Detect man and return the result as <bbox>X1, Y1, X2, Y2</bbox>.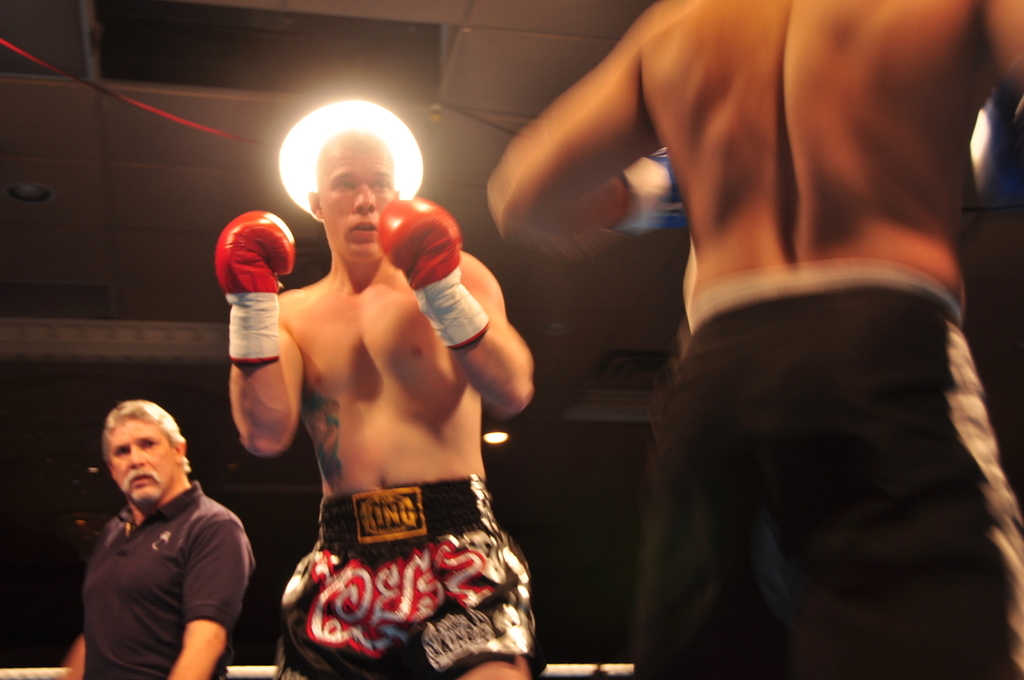
<bbox>489, 0, 1023, 679</bbox>.
